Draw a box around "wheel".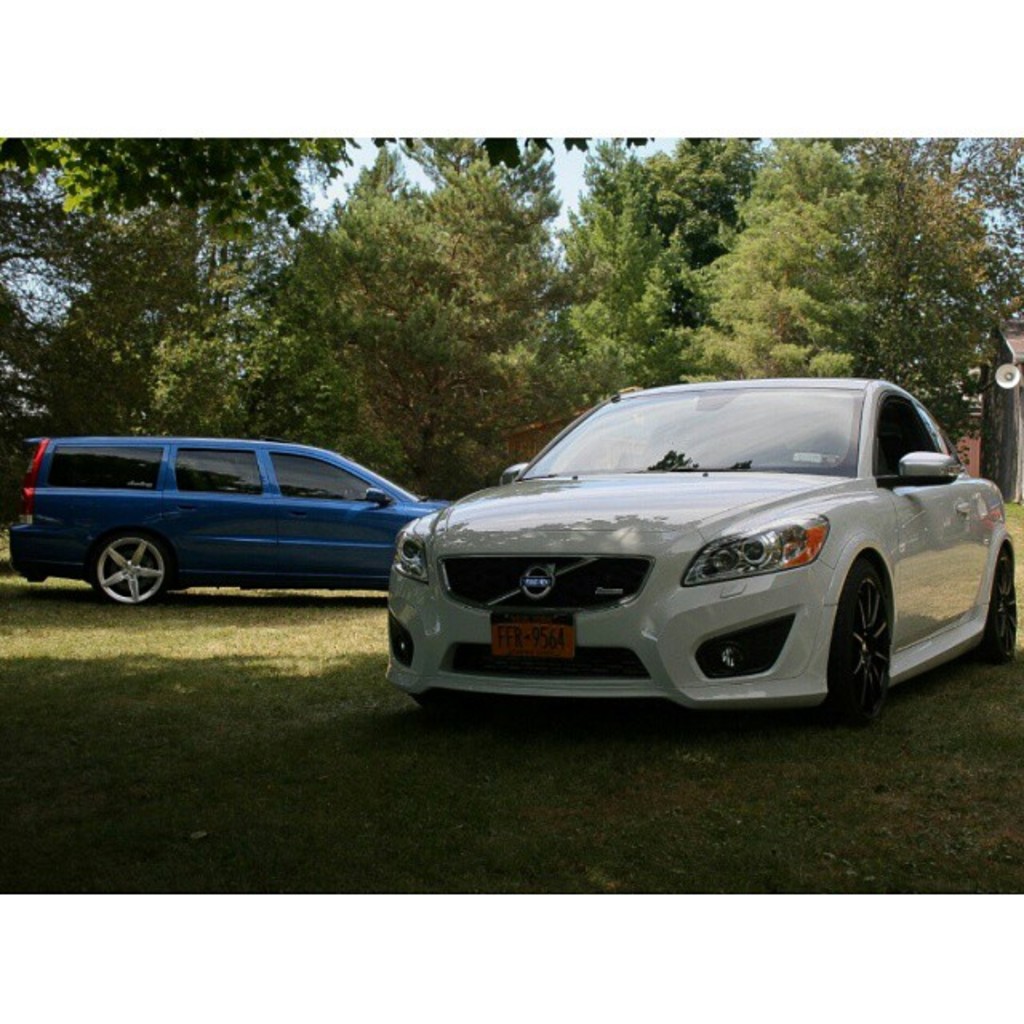
96, 530, 174, 600.
